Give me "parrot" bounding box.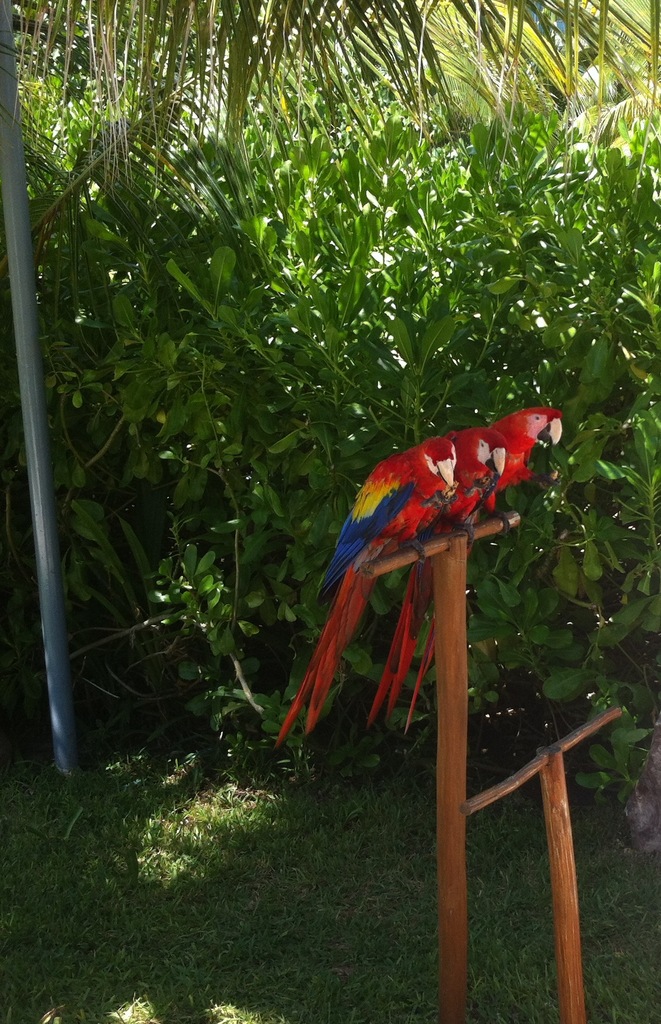
(368,425,504,726).
